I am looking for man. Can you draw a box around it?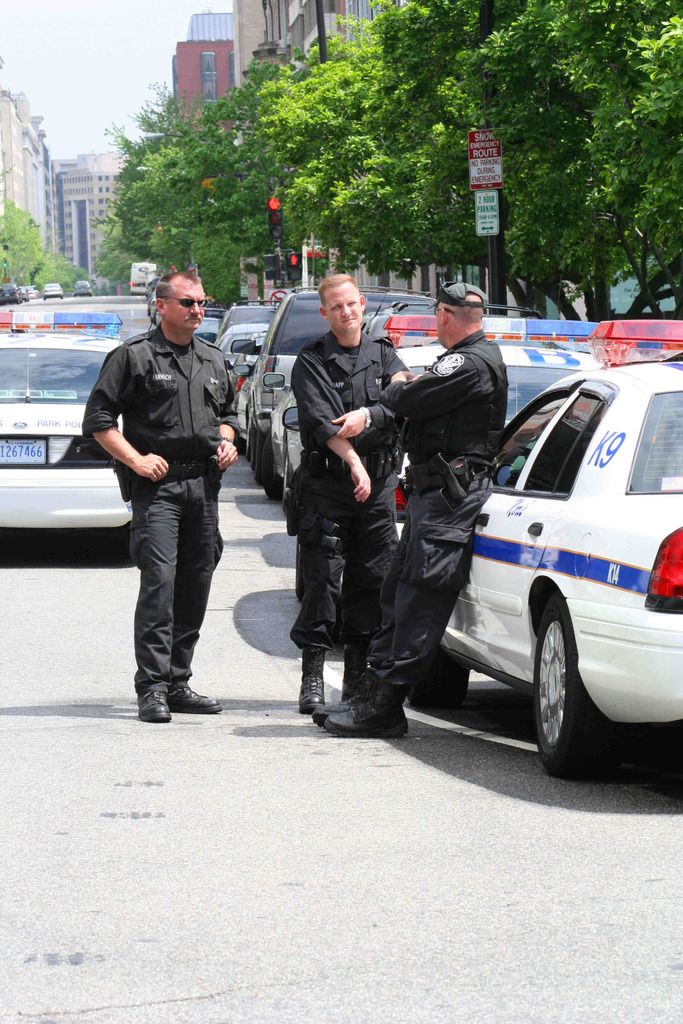
Sure, the bounding box is 288 273 409 716.
